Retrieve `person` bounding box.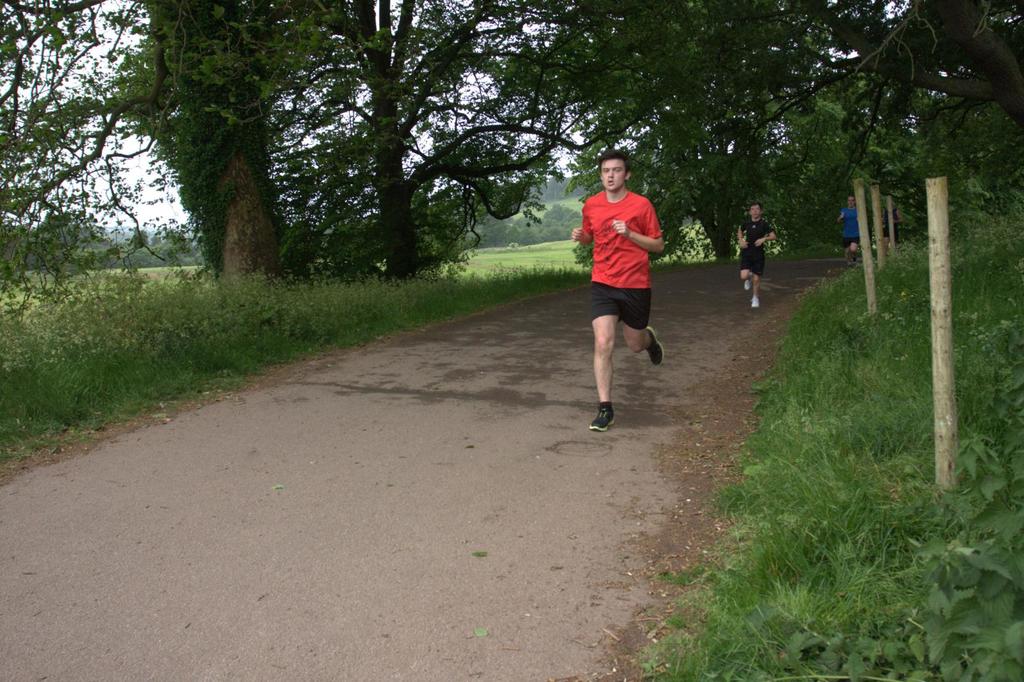
Bounding box: (572, 134, 676, 439).
